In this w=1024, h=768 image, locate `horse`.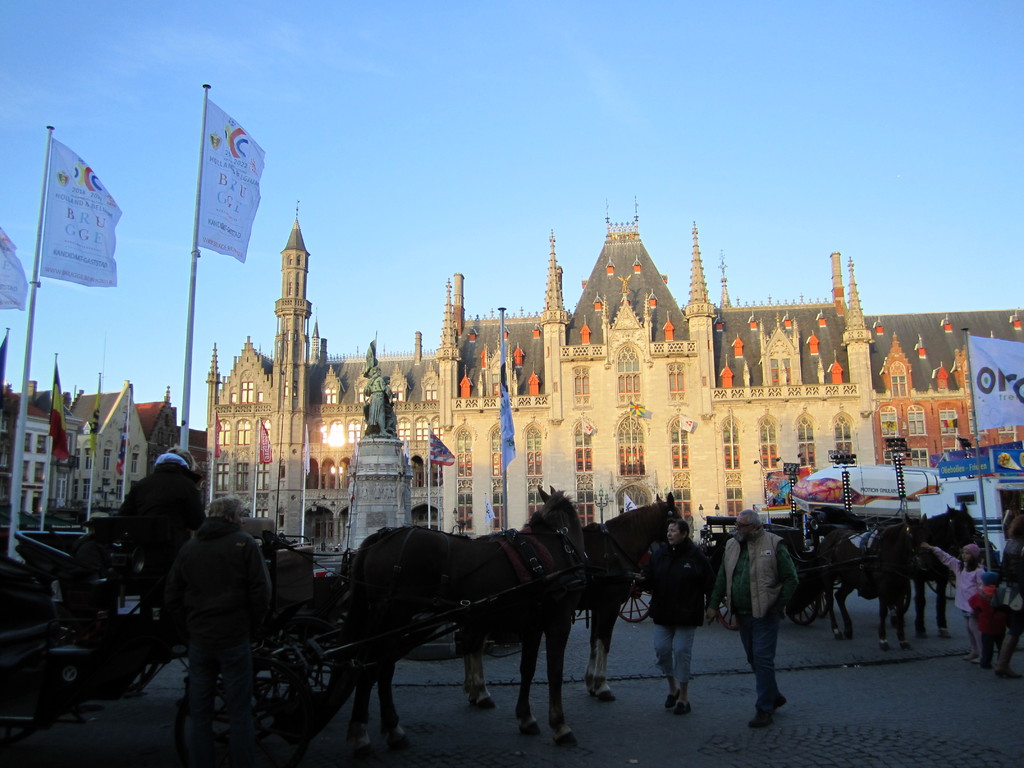
Bounding box: [x1=346, y1=485, x2=586, y2=756].
